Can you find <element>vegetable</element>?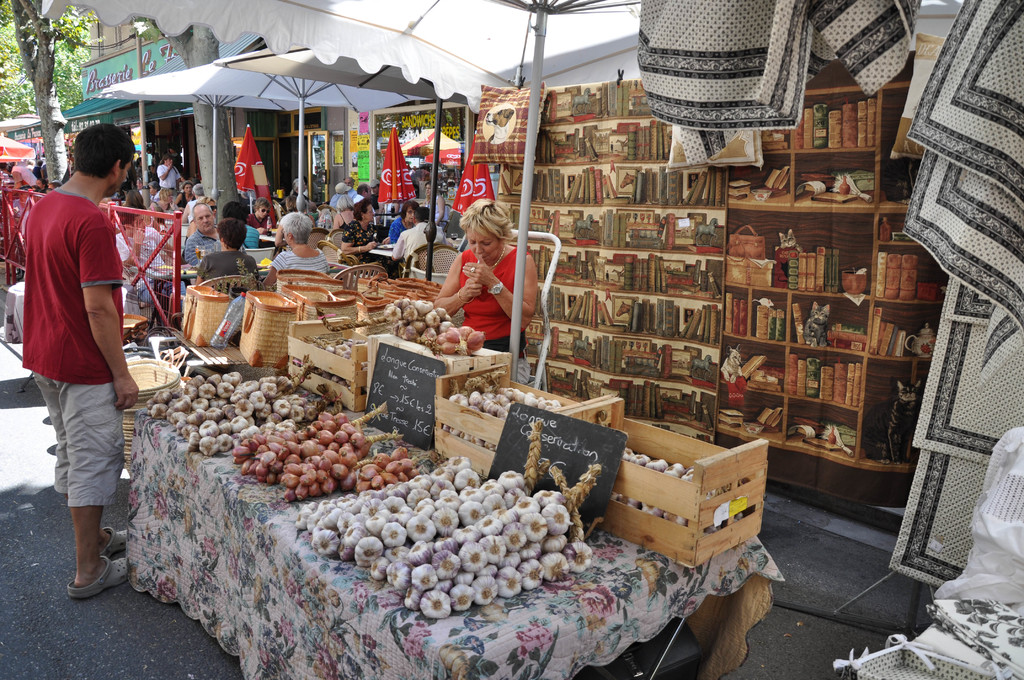
Yes, bounding box: (231,420,404,509).
